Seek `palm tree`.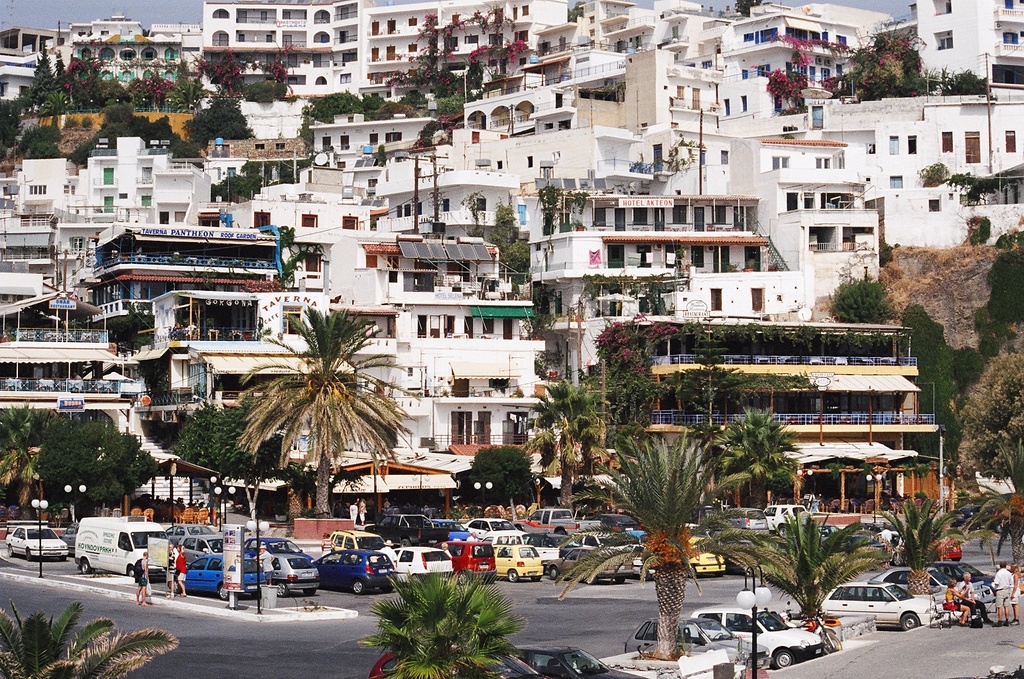
x1=355, y1=550, x2=530, y2=678.
